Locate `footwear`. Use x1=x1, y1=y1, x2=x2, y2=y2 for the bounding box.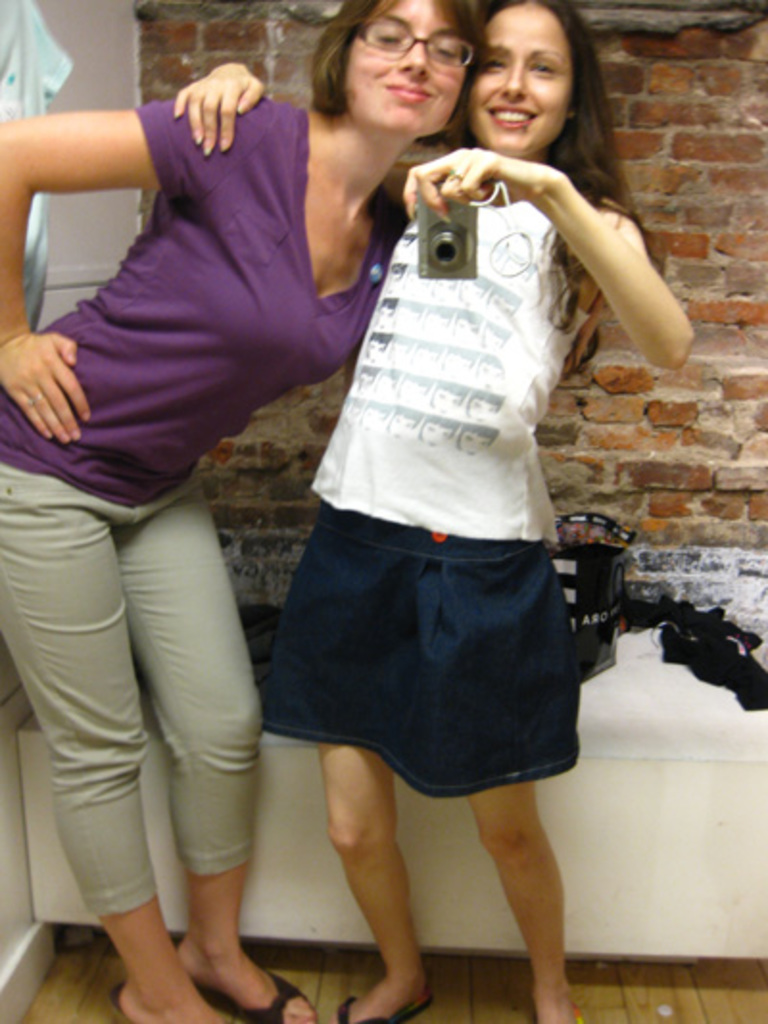
x1=334, y1=995, x2=438, y2=1020.
